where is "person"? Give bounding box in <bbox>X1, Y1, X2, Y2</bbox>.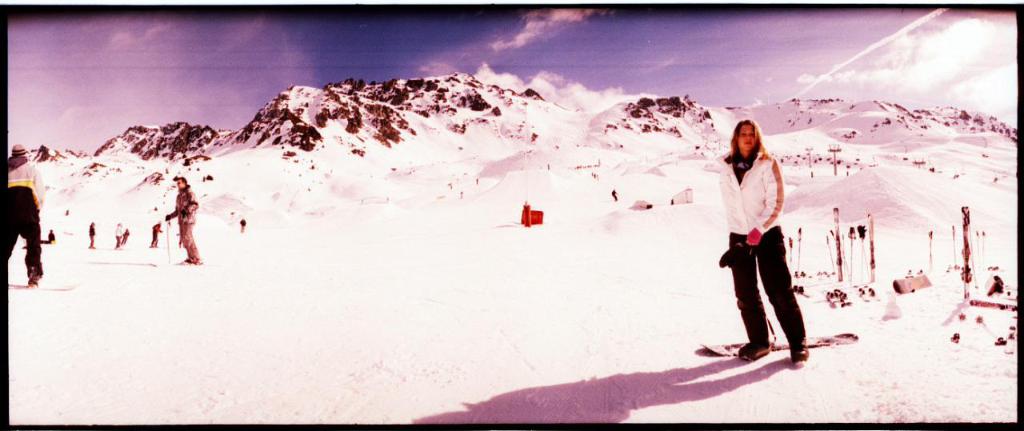
<bbox>90, 222, 95, 249</bbox>.
